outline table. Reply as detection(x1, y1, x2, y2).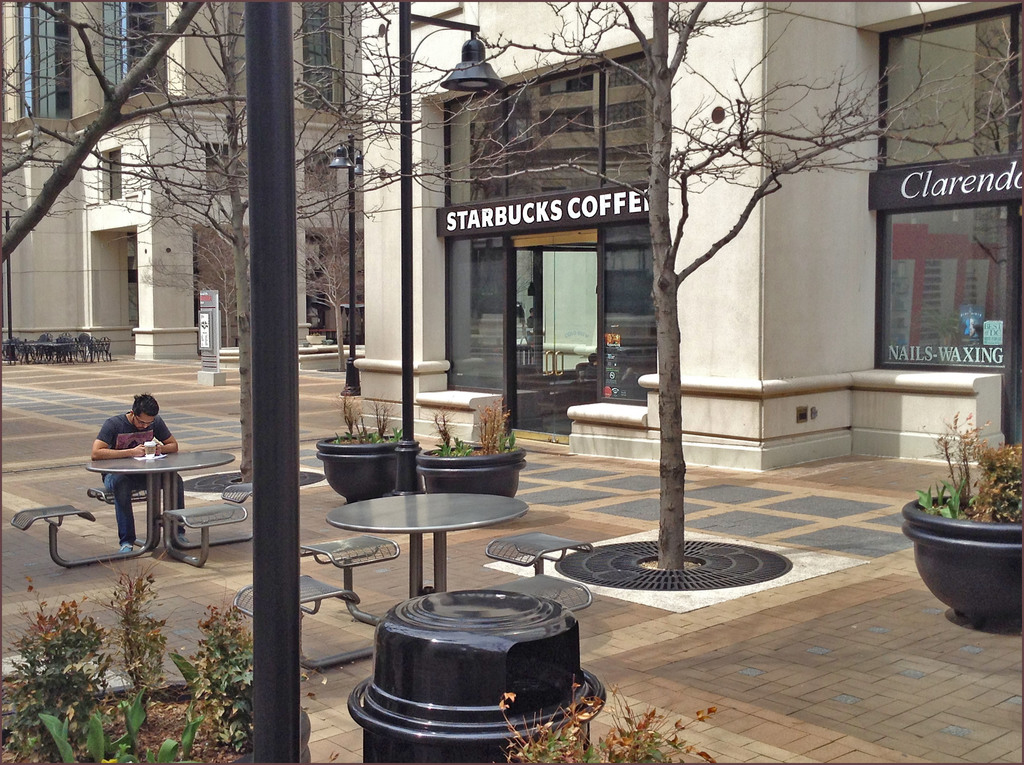
detection(328, 497, 498, 585).
